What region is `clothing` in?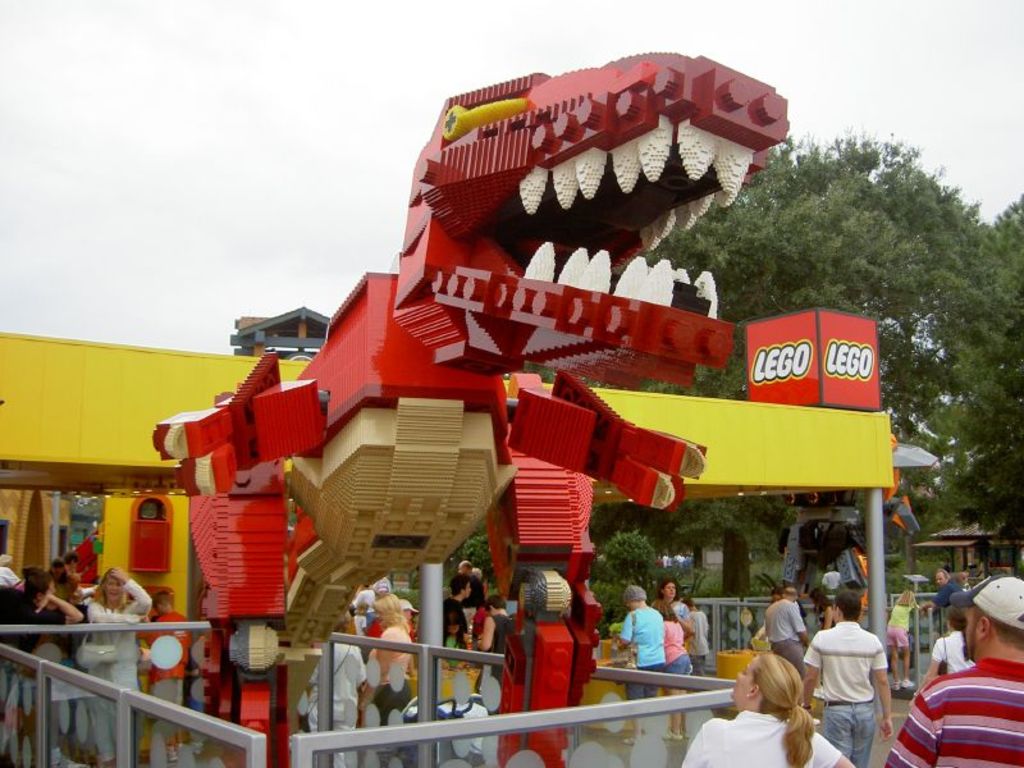
crop(681, 608, 707, 664).
